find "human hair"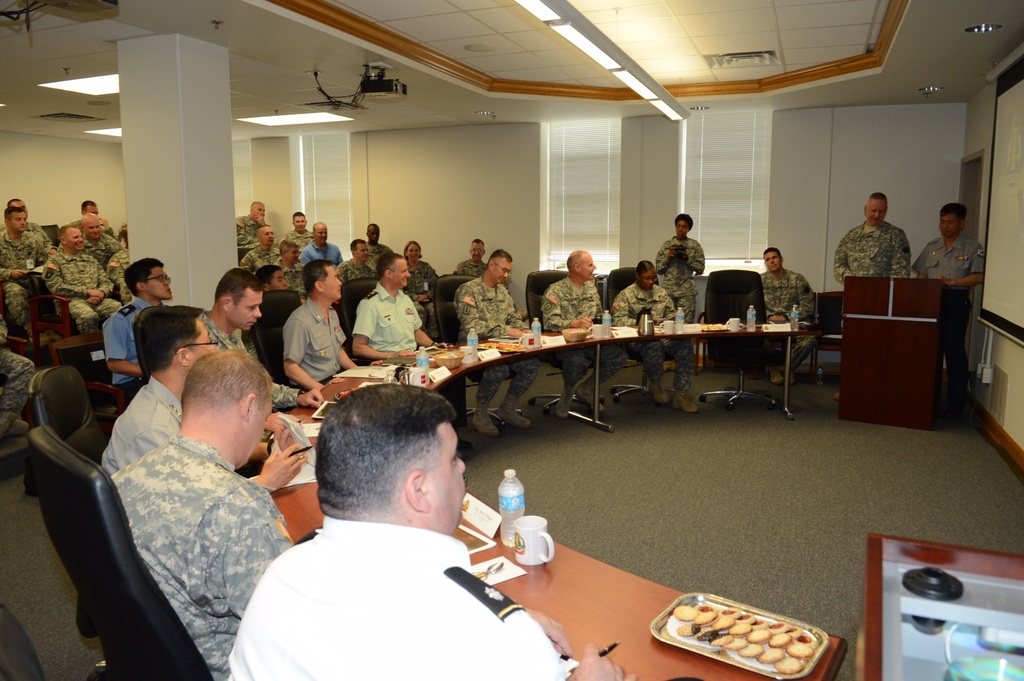
{"left": 178, "top": 345, "right": 275, "bottom": 425}
